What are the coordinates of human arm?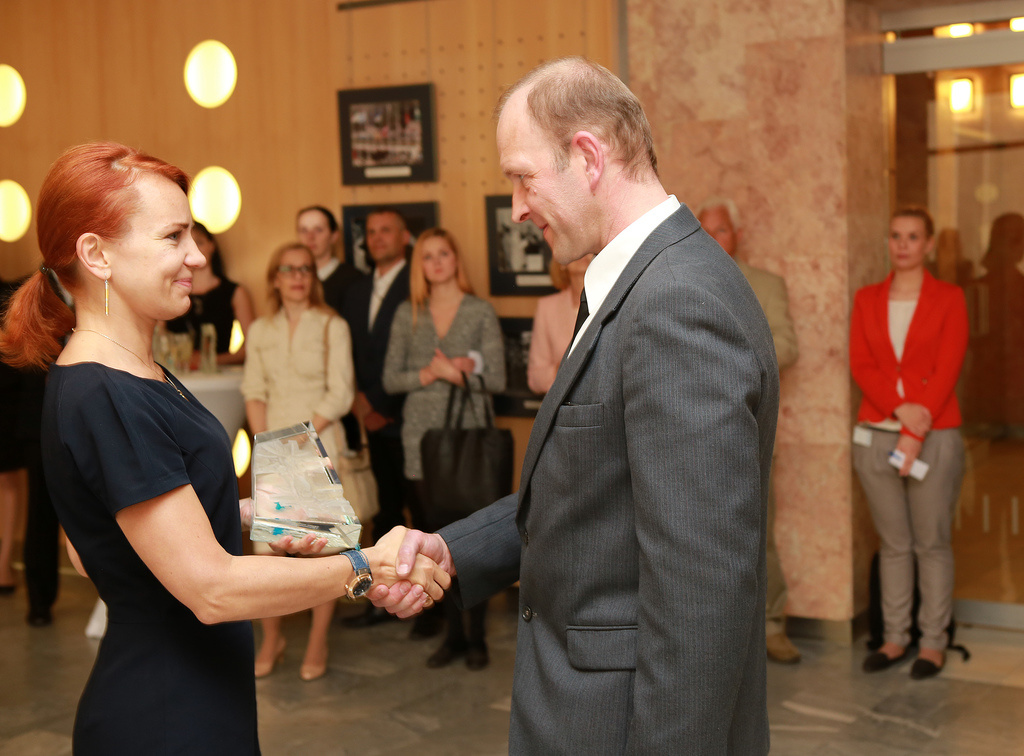
box(231, 286, 259, 353).
